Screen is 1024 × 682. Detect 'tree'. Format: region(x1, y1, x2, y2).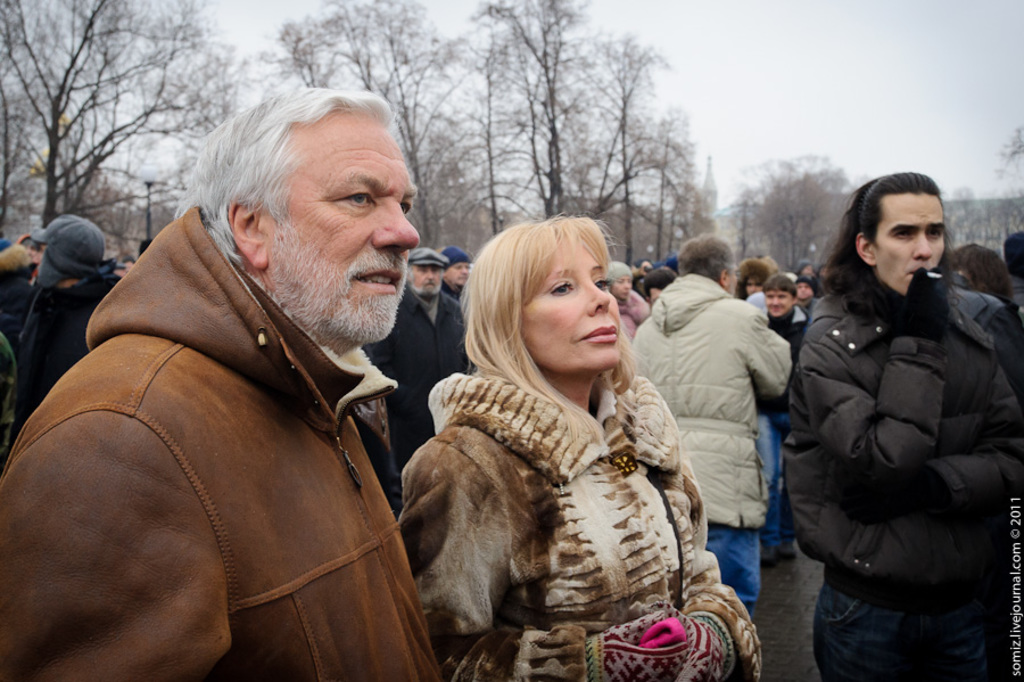
region(716, 190, 760, 264).
